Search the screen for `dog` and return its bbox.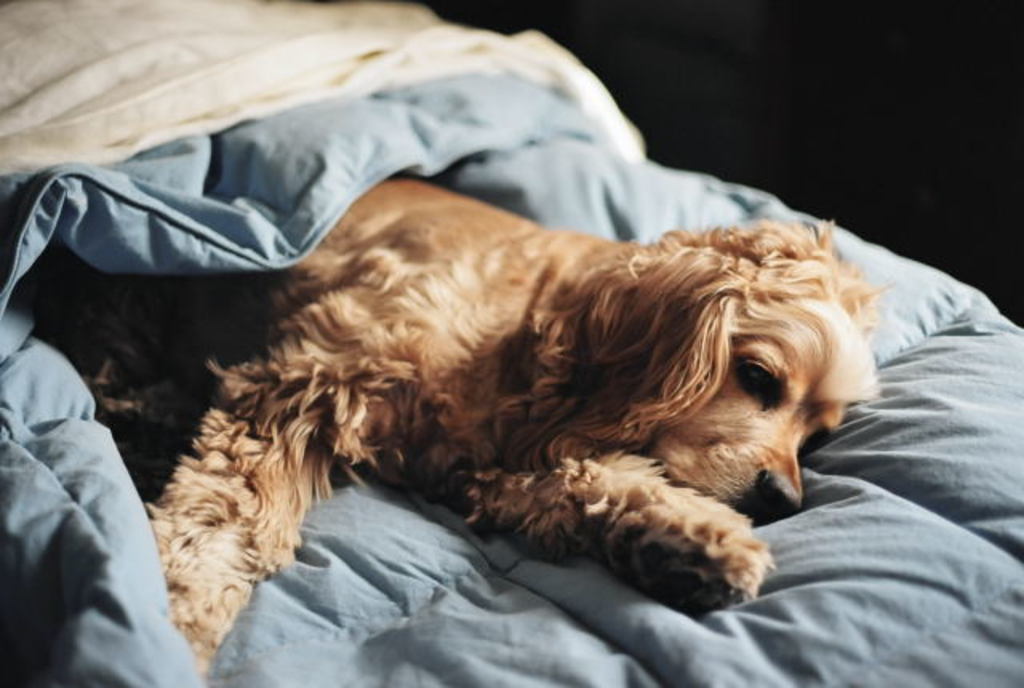
Found: select_region(27, 171, 883, 675).
